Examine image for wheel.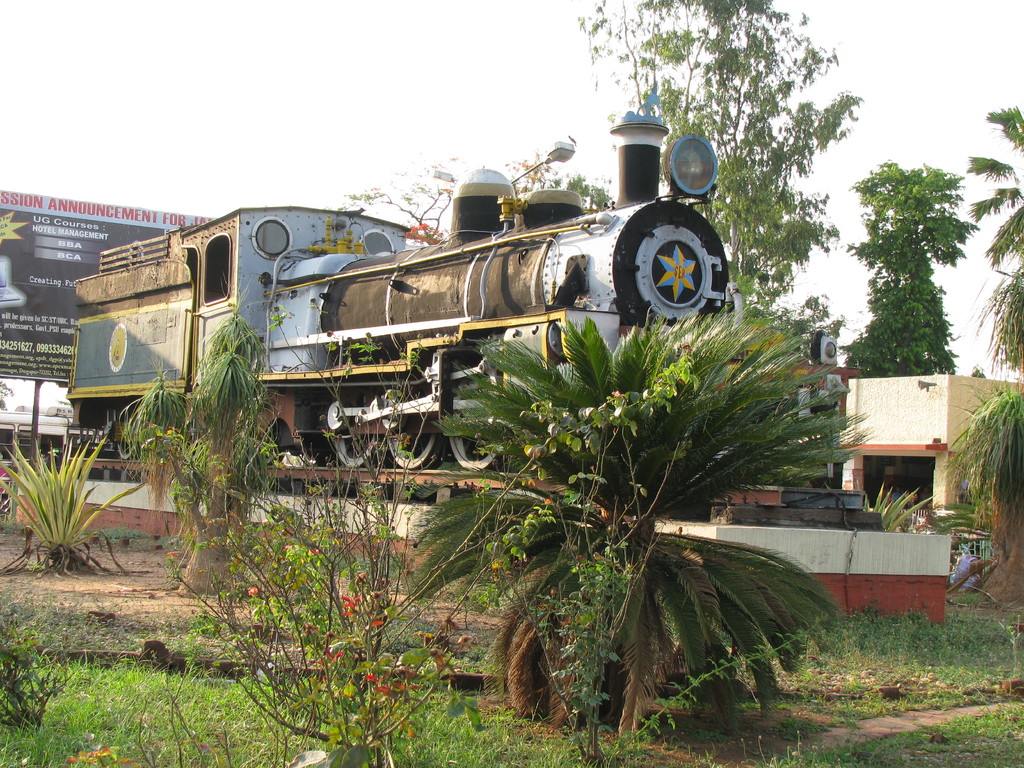
Examination result: left=388, top=432, right=439, bottom=468.
